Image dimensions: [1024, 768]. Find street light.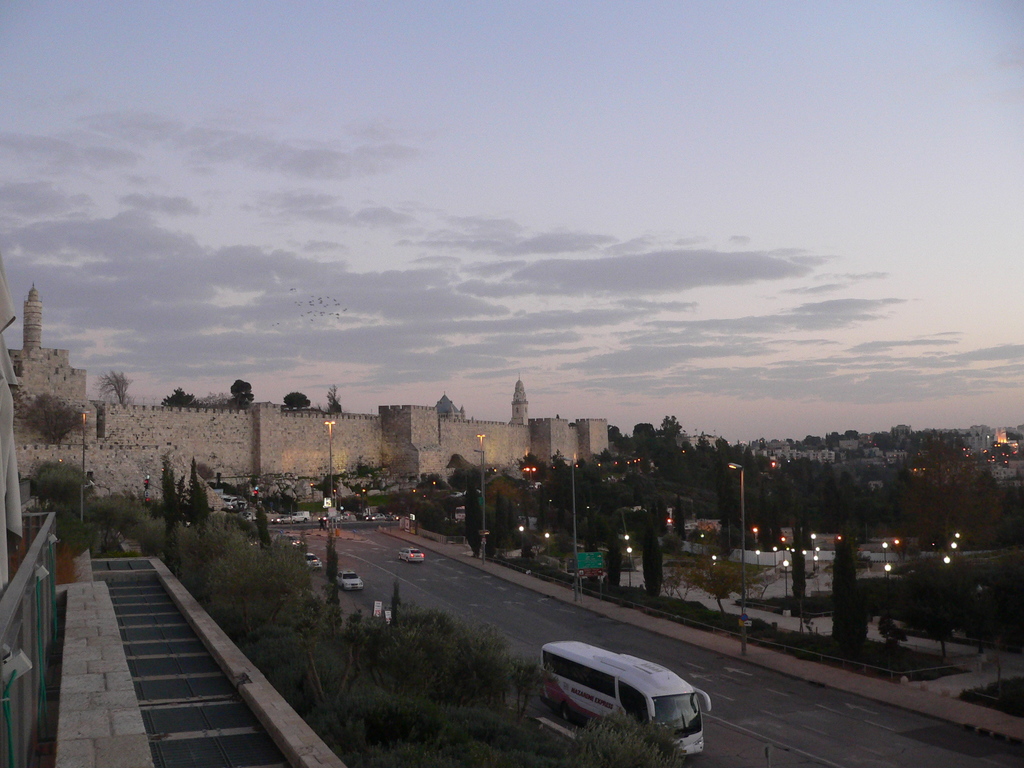
bbox=(755, 548, 760, 570).
